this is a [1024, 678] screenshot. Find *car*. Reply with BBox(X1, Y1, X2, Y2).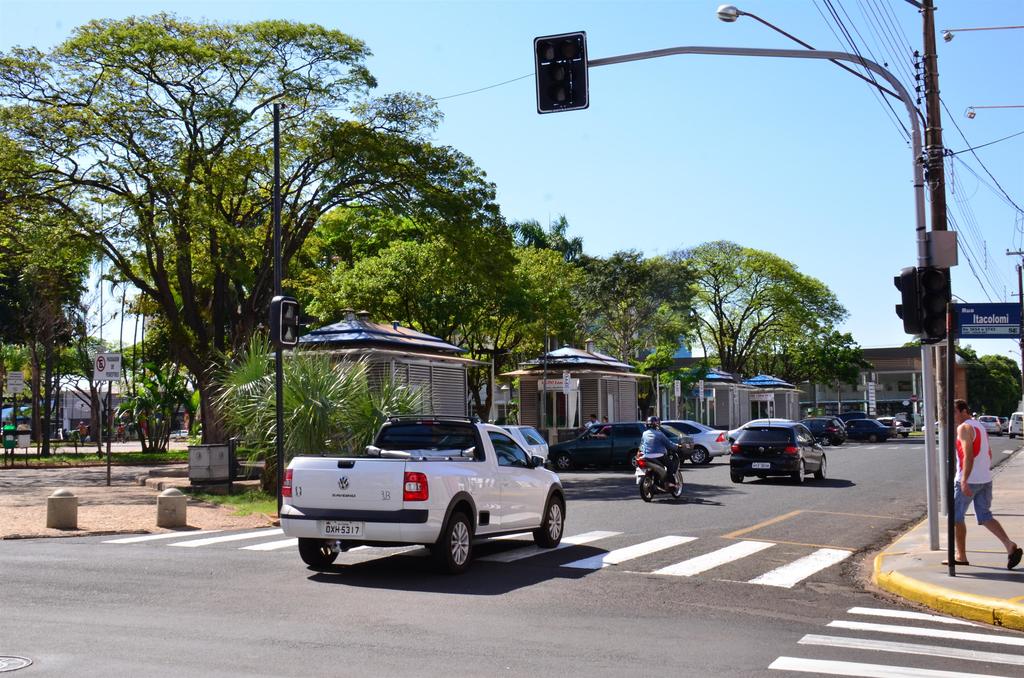
BBox(499, 424, 553, 467).
